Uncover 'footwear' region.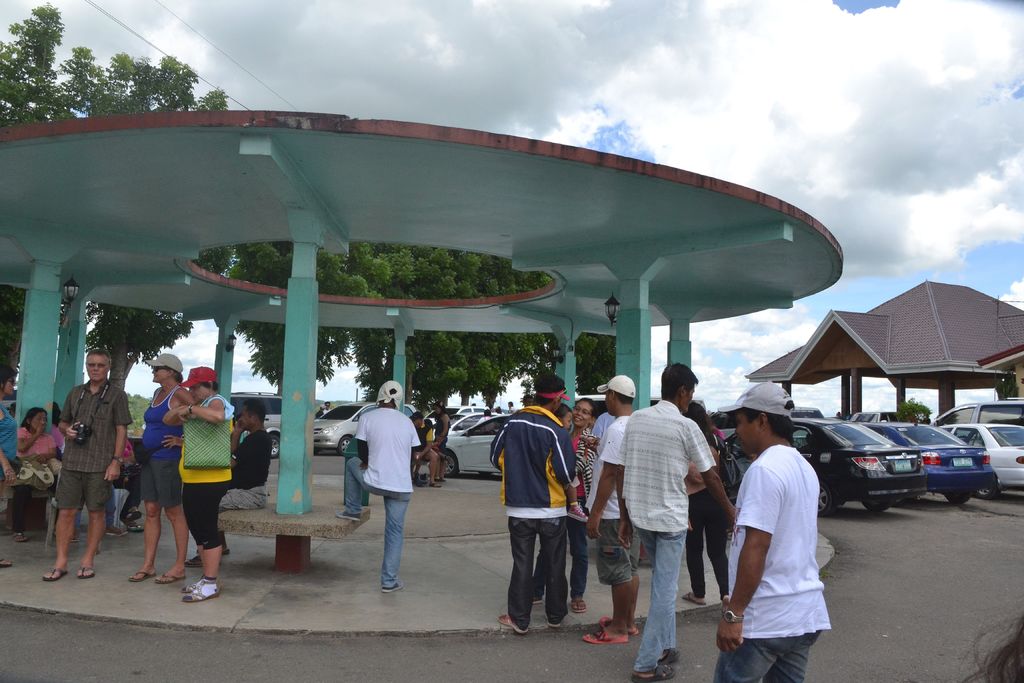
Uncovered: <box>381,578,404,597</box>.
